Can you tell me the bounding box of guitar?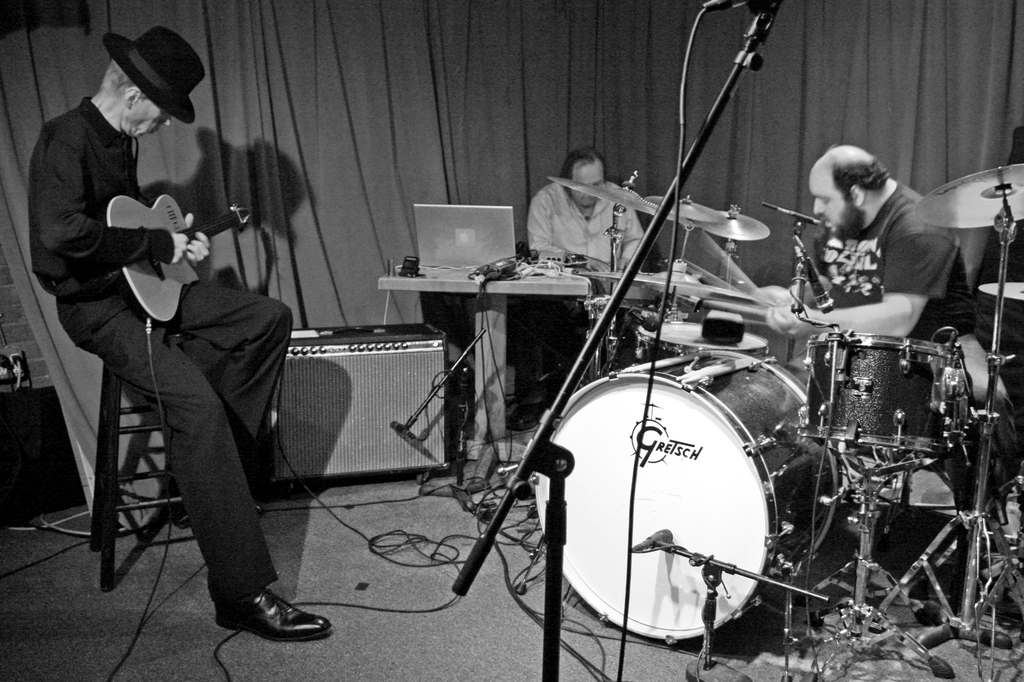
105,196,252,322.
